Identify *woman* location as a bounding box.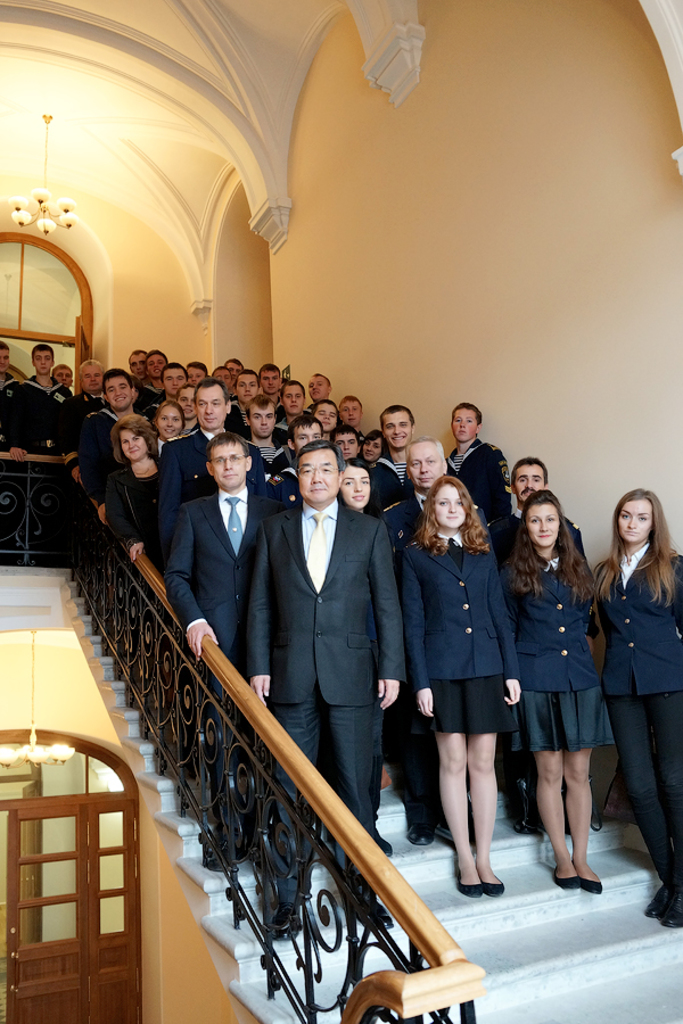
detection(589, 485, 682, 925).
